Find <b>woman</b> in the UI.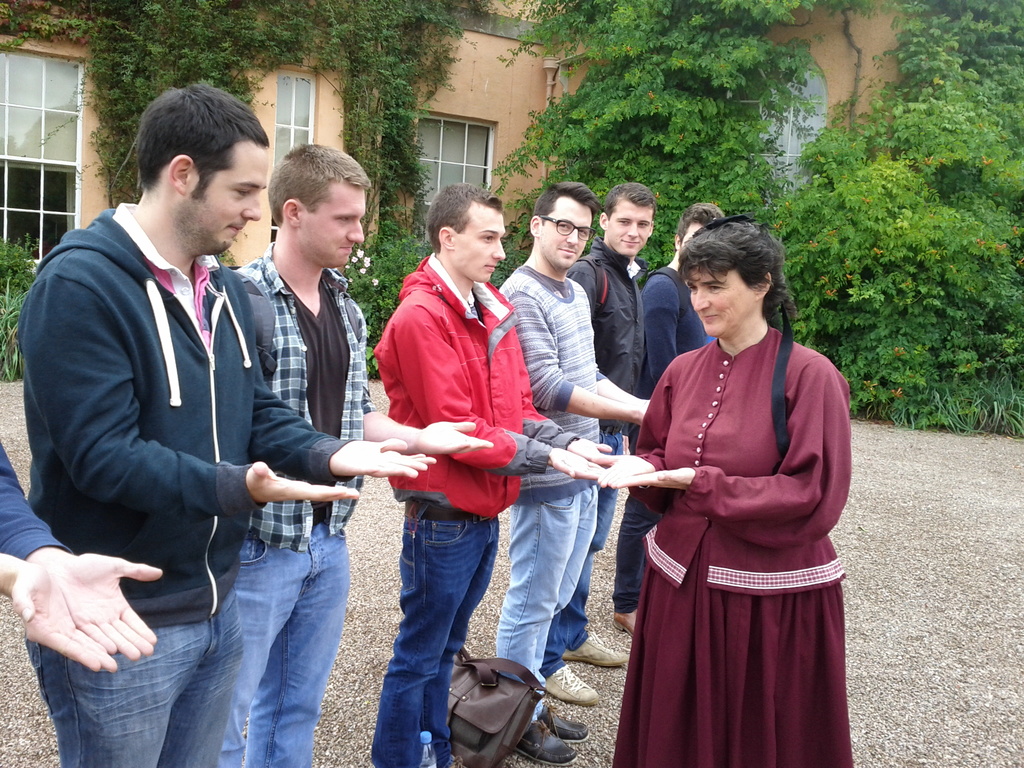
UI element at <box>605,211,852,767</box>.
